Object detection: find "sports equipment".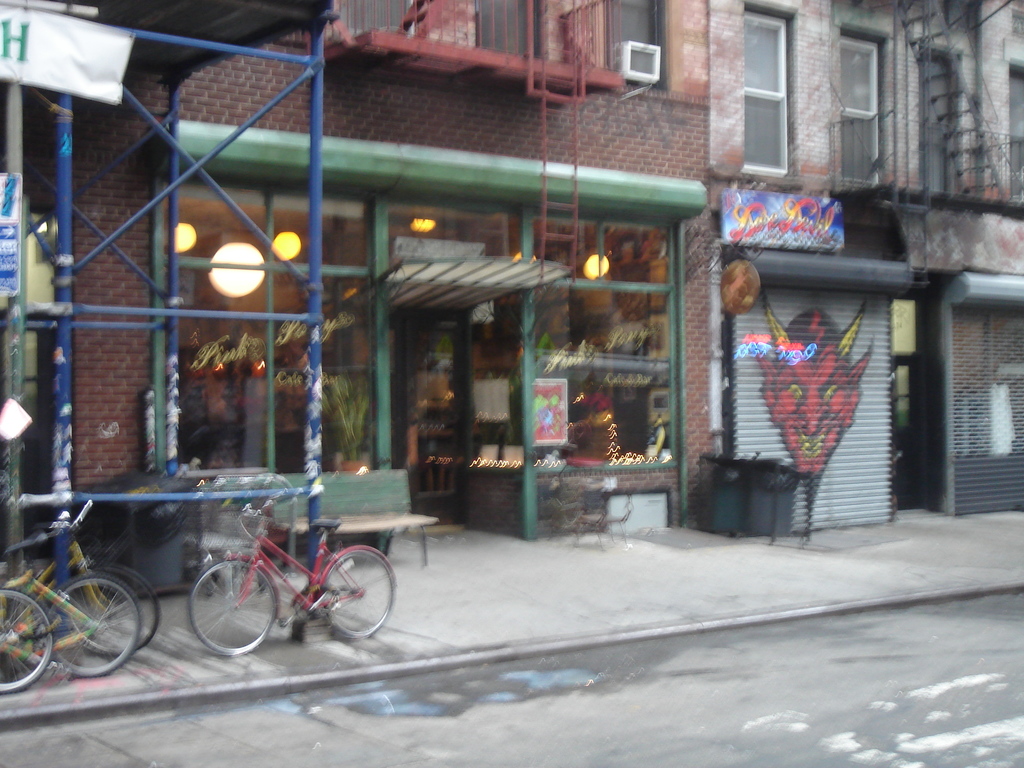
(x1=0, y1=504, x2=136, y2=700).
